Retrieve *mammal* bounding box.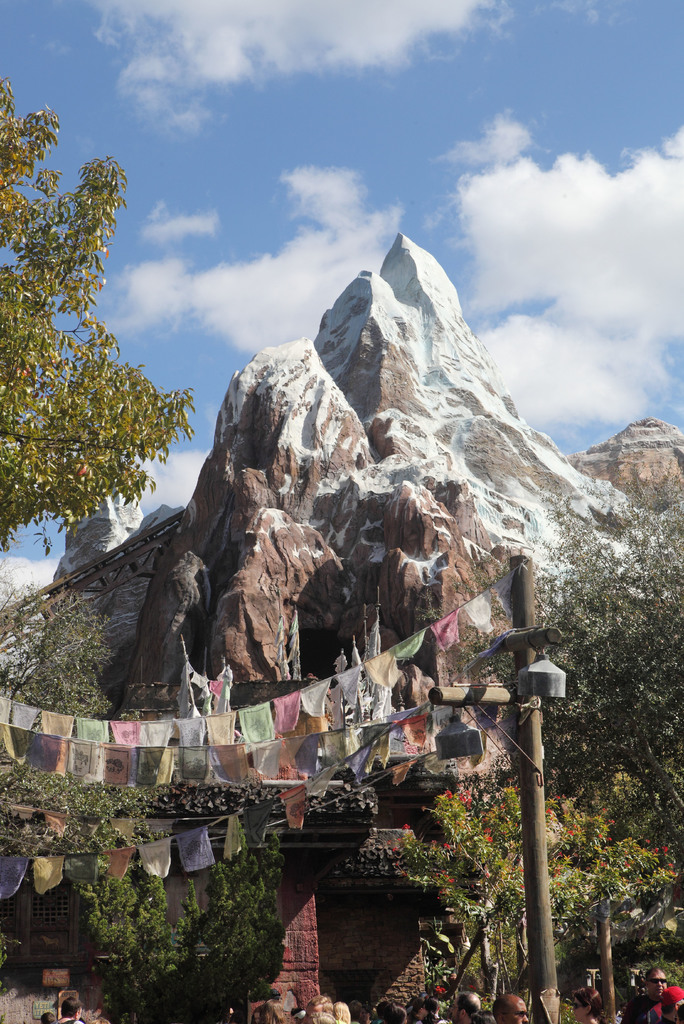
Bounding box: <region>333, 999, 348, 1023</region>.
